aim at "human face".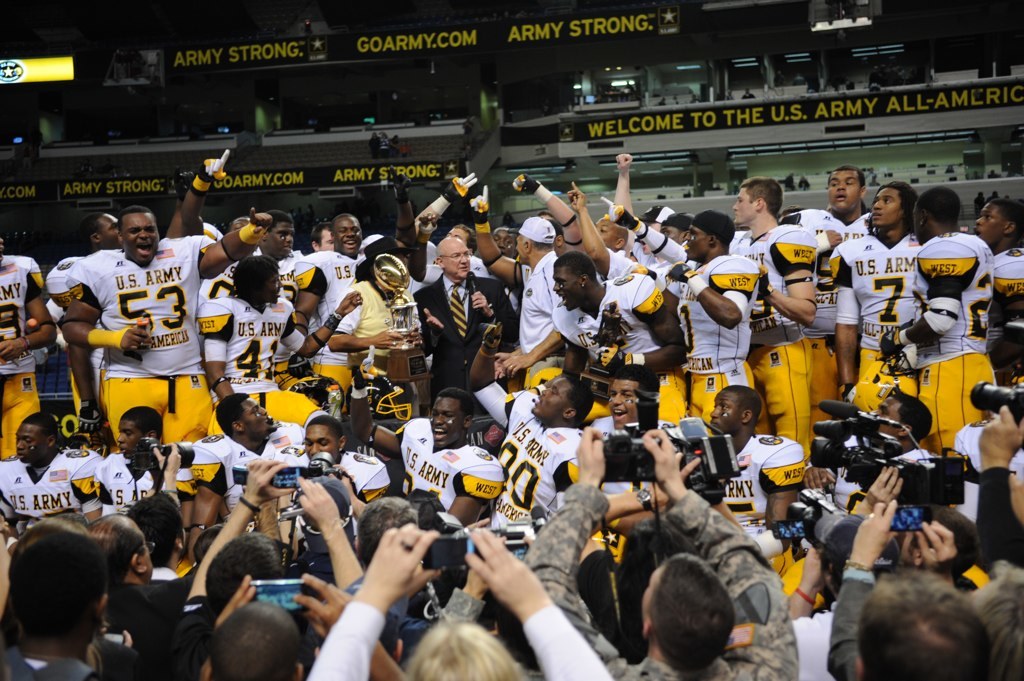
Aimed at locate(267, 272, 283, 304).
